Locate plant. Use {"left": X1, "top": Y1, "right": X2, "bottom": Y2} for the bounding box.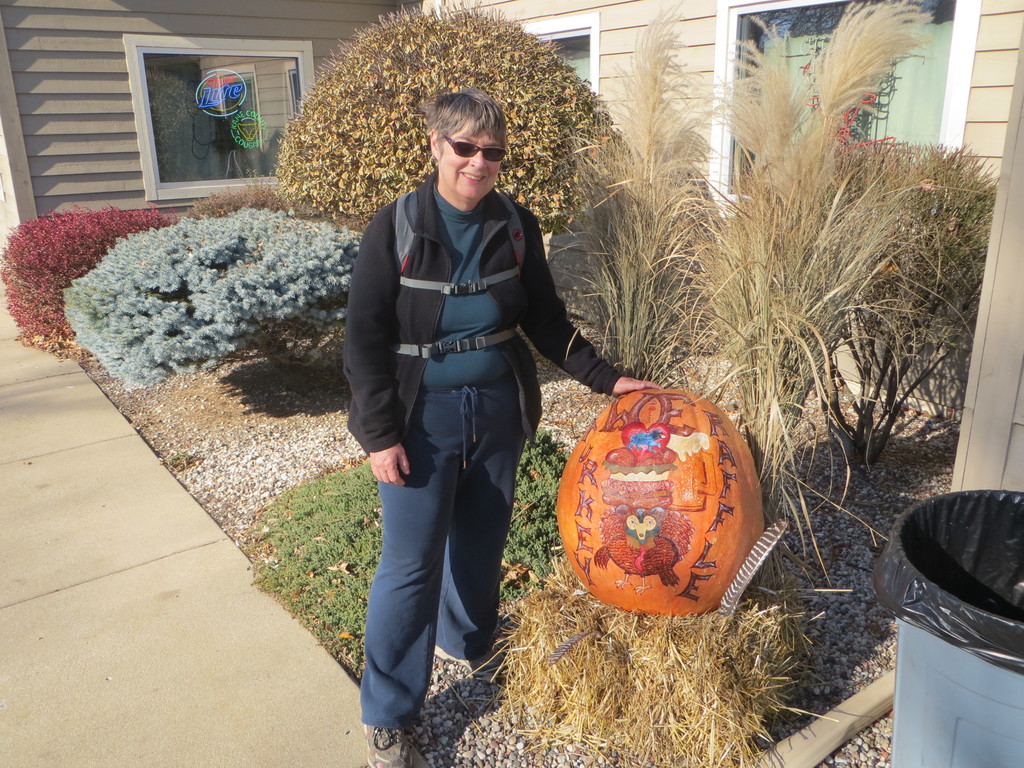
{"left": 744, "top": 141, "right": 996, "bottom": 490}.
